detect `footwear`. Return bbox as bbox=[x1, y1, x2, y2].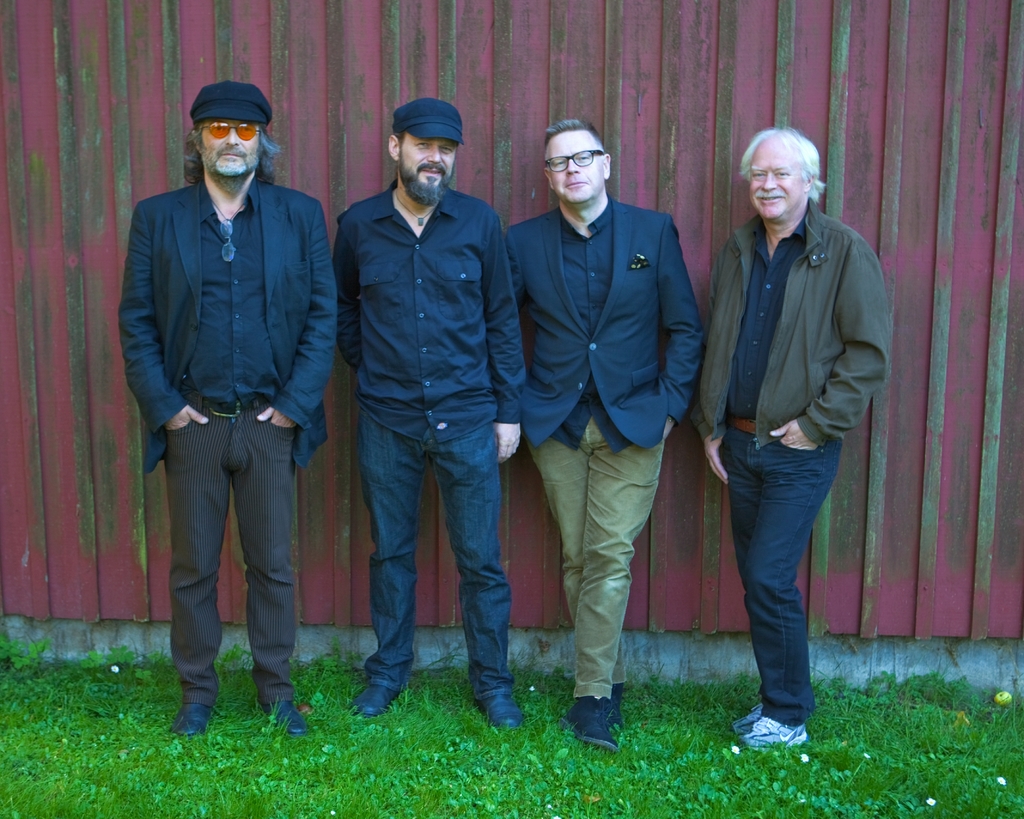
bbox=[557, 677, 633, 752].
